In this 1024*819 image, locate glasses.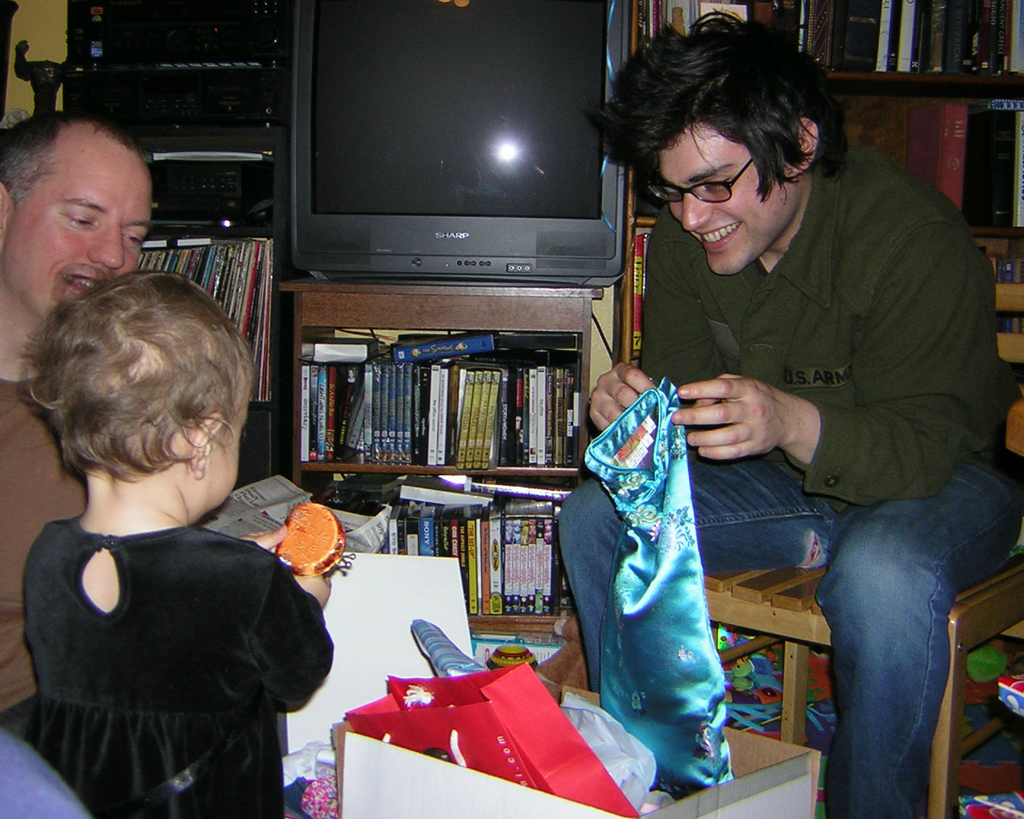
Bounding box: [left=650, top=157, right=752, bottom=205].
